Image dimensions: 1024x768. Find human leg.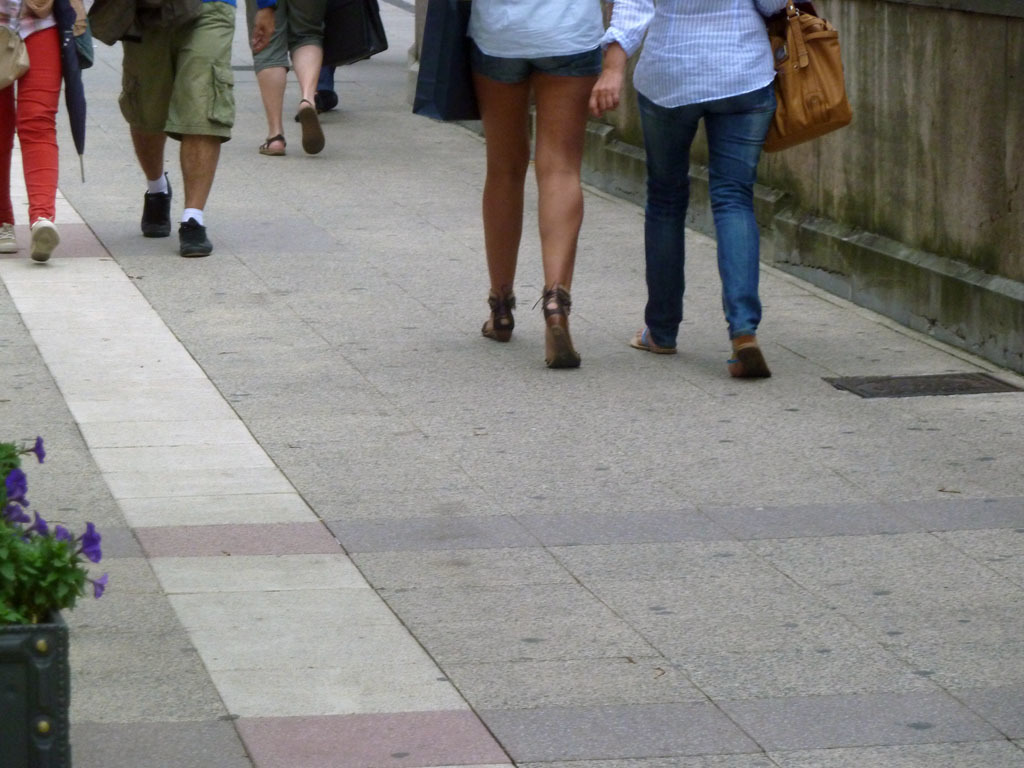
<region>534, 51, 591, 380</region>.
